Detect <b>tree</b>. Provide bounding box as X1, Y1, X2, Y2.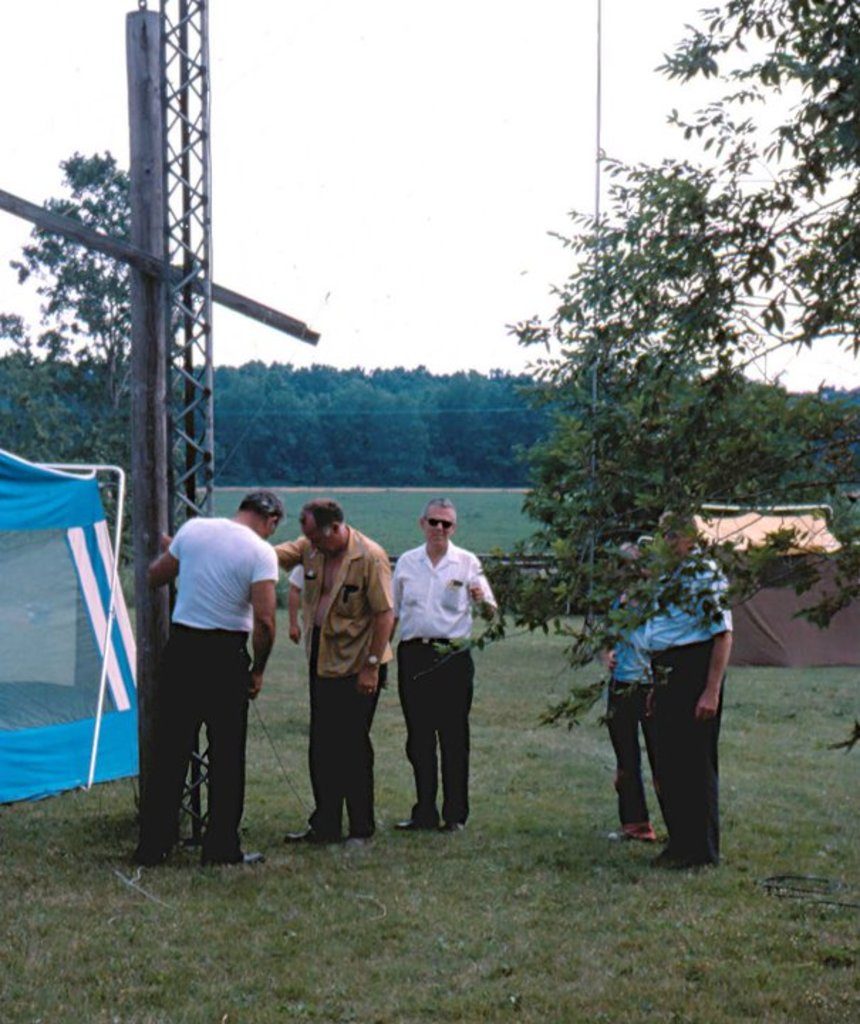
0, 149, 202, 582.
